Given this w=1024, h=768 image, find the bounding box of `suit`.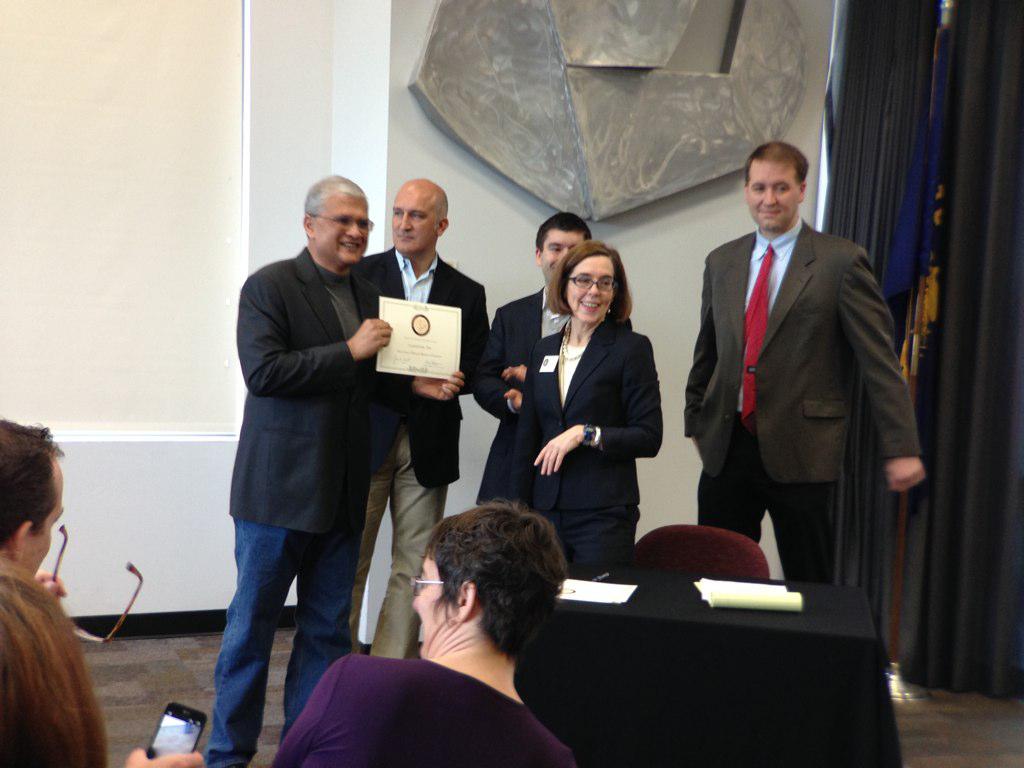
rect(681, 216, 924, 588).
